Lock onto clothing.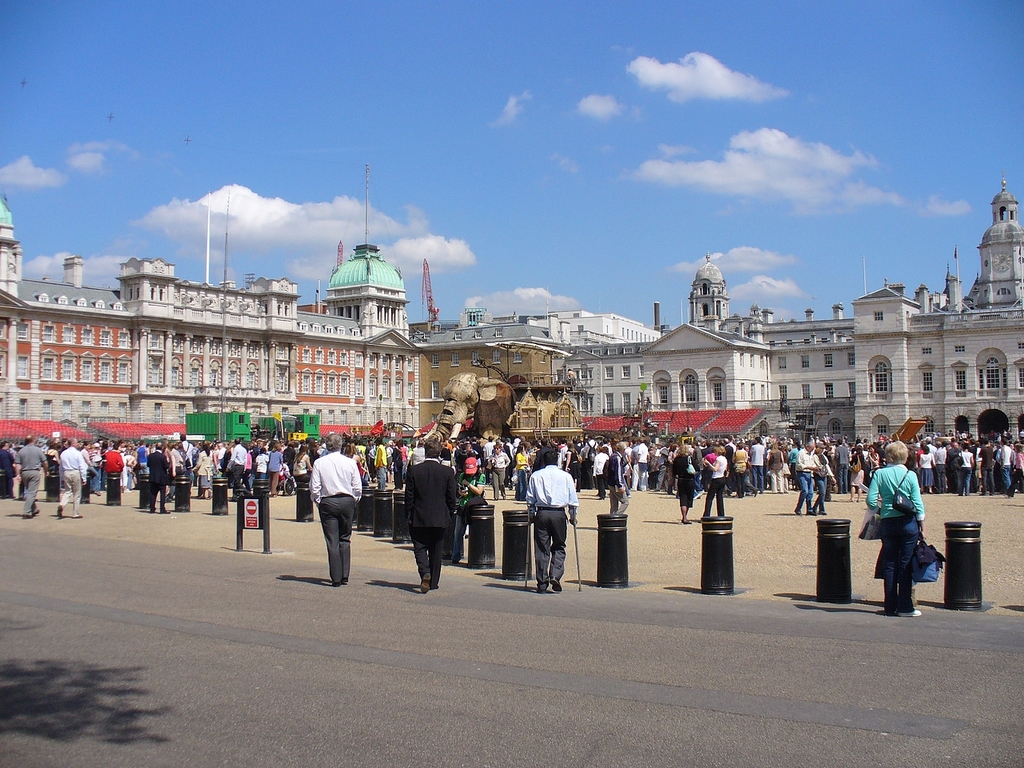
Locked: select_region(810, 439, 832, 506).
